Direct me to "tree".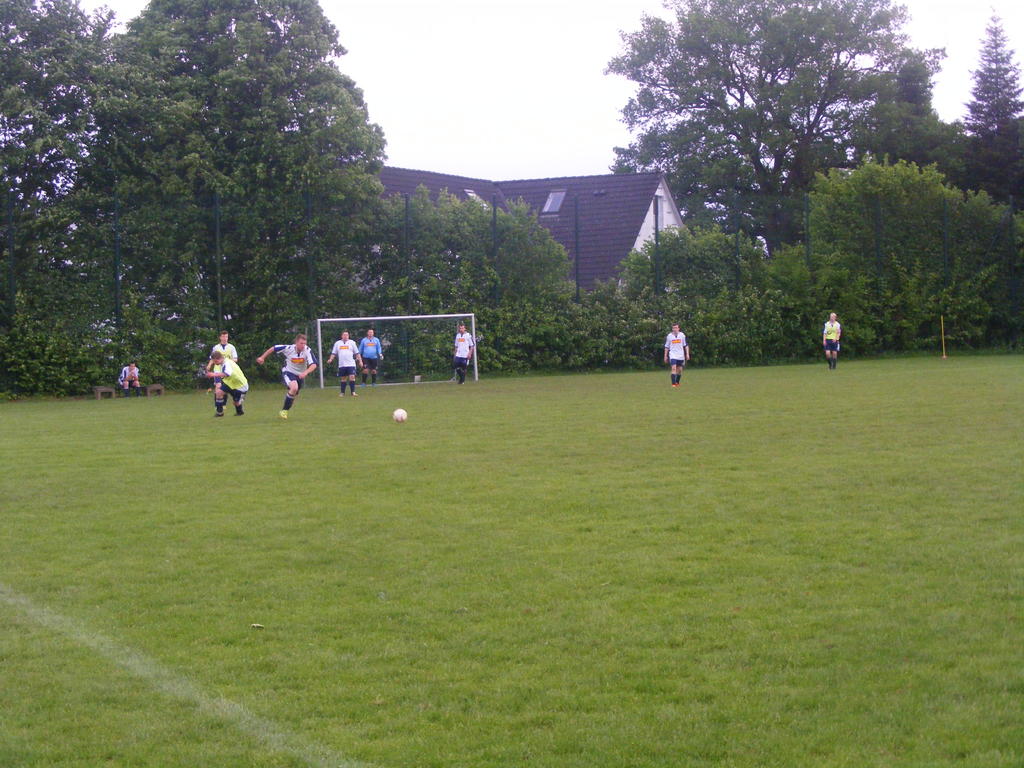
Direction: crop(799, 156, 1017, 356).
